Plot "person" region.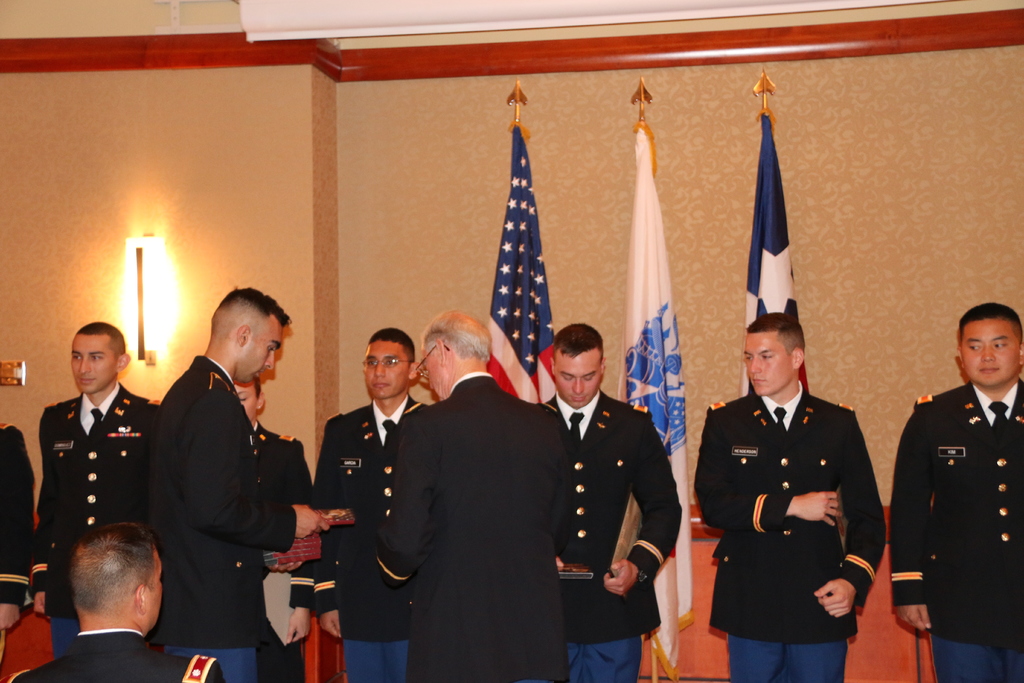
Plotted at (1,289,687,682).
